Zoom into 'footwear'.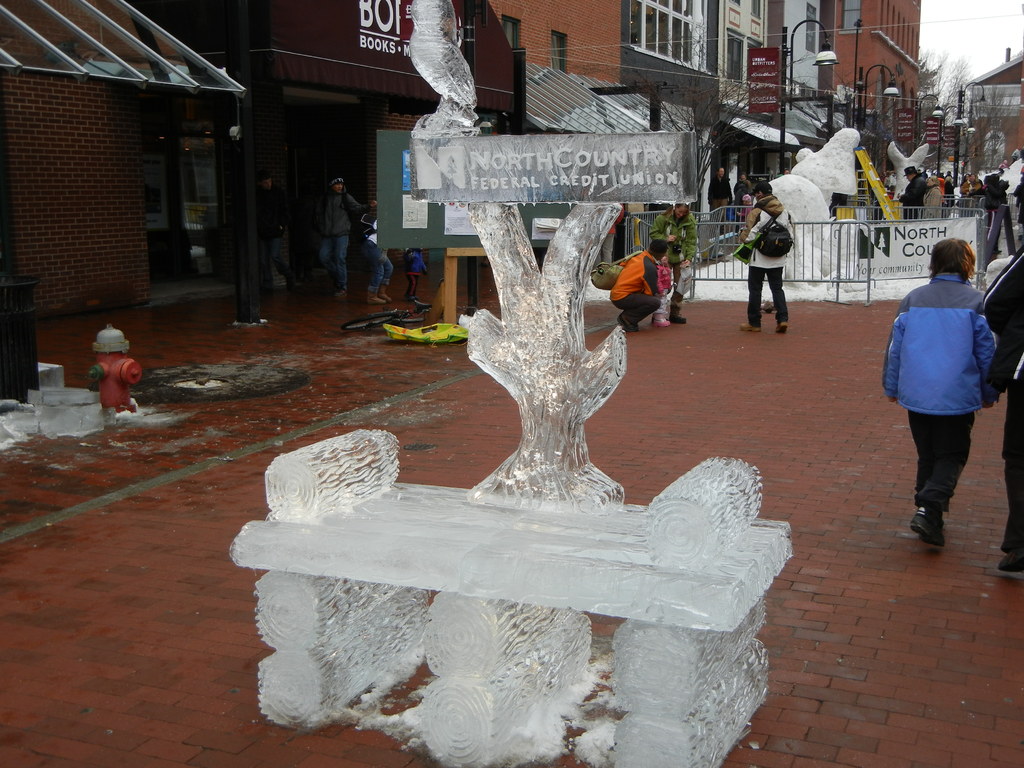
Zoom target: rect(996, 548, 1023, 576).
